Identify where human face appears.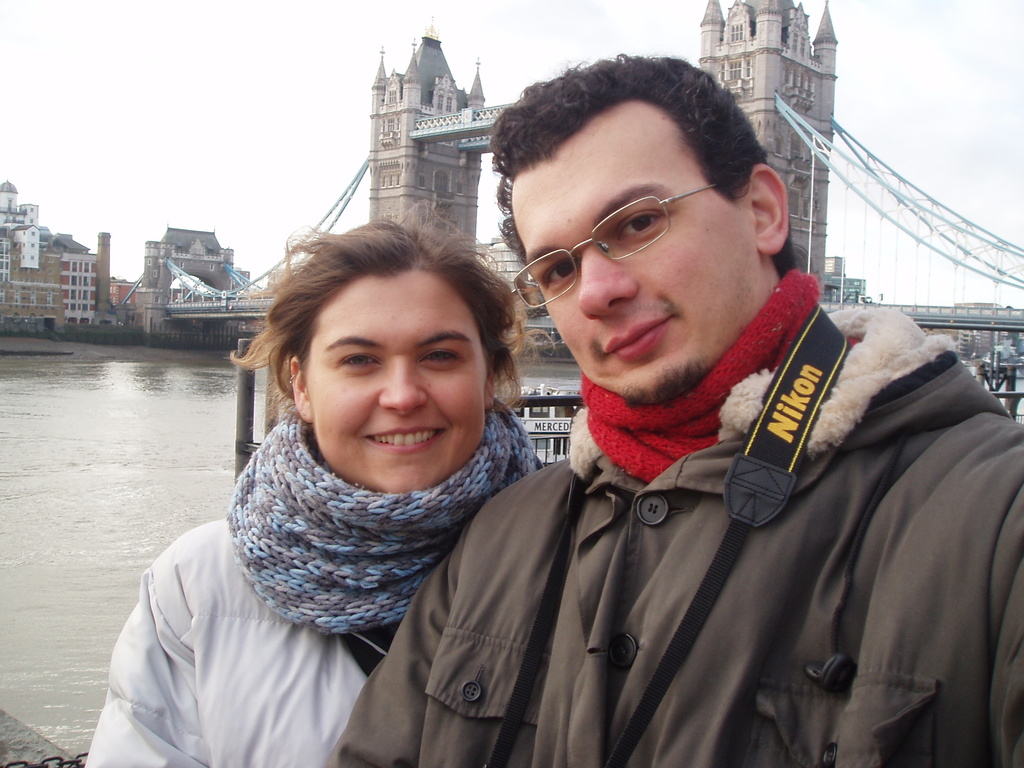
Appears at bbox(301, 268, 492, 487).
